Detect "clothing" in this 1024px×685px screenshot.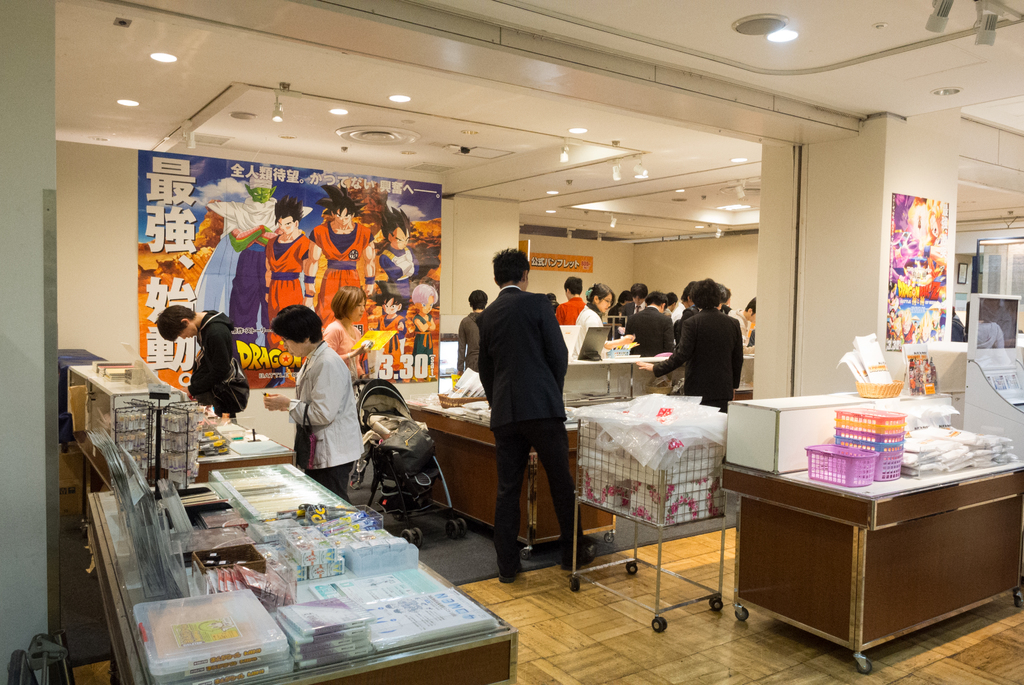
Detection: [414,313,433,363].
